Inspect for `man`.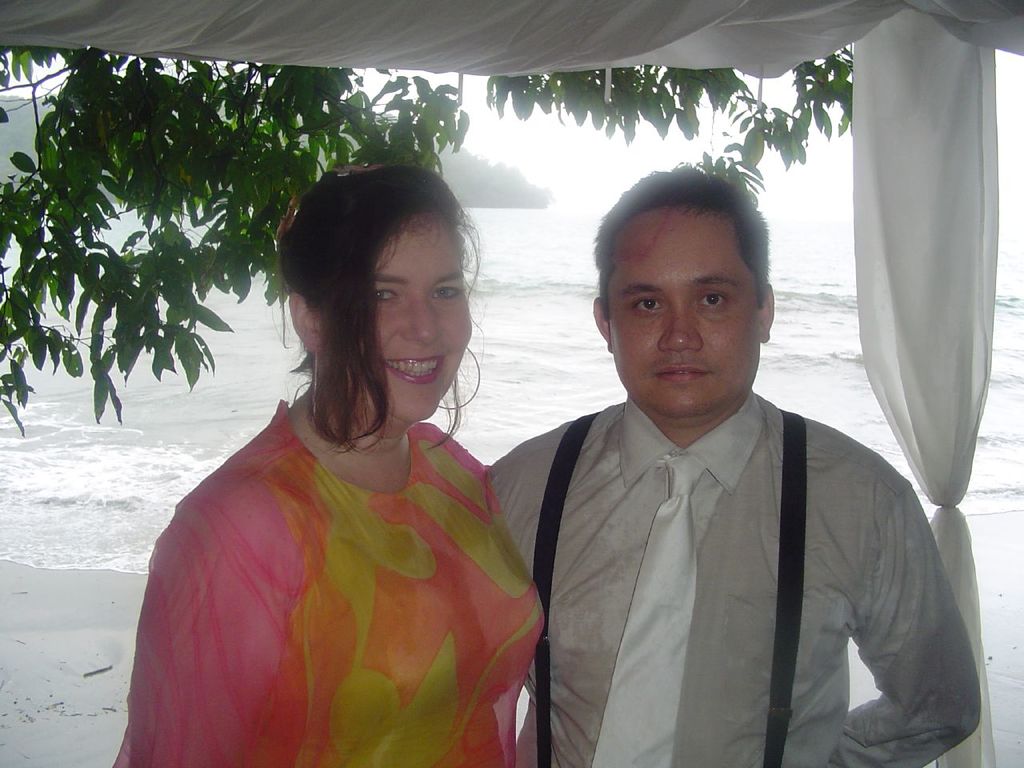
Inspection: box=[506, 214, 964, 767].
